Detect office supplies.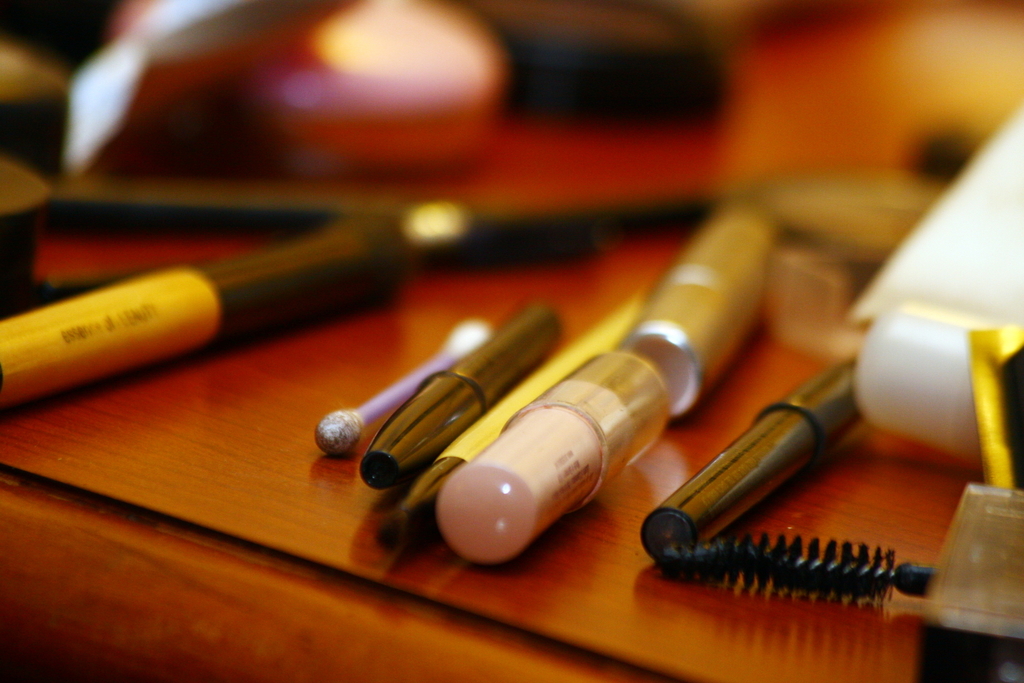
Detected at rect(0, 212, 406, 402).
